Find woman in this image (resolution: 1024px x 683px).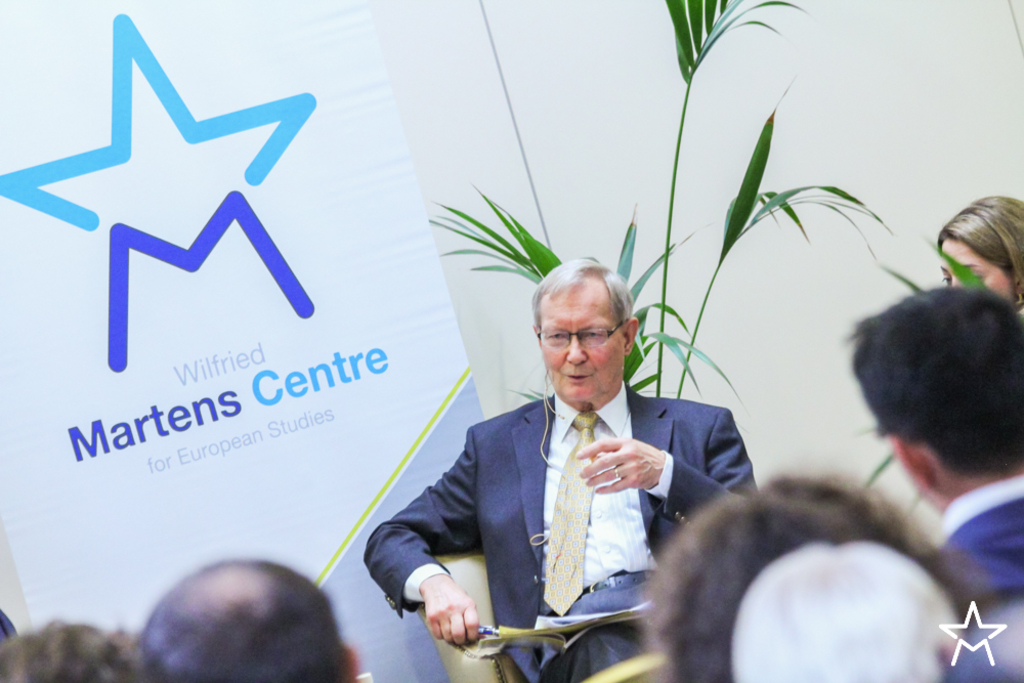
(931,190,1023,323).
